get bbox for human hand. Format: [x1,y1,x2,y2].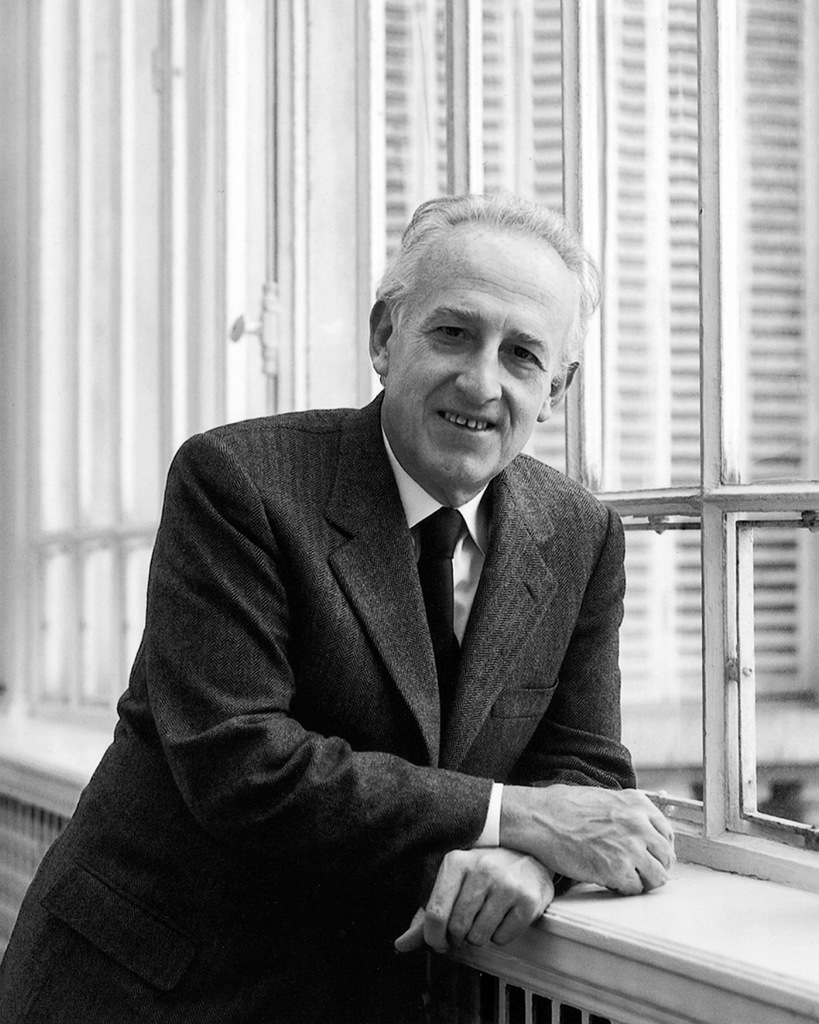
[392,843,560,960].
